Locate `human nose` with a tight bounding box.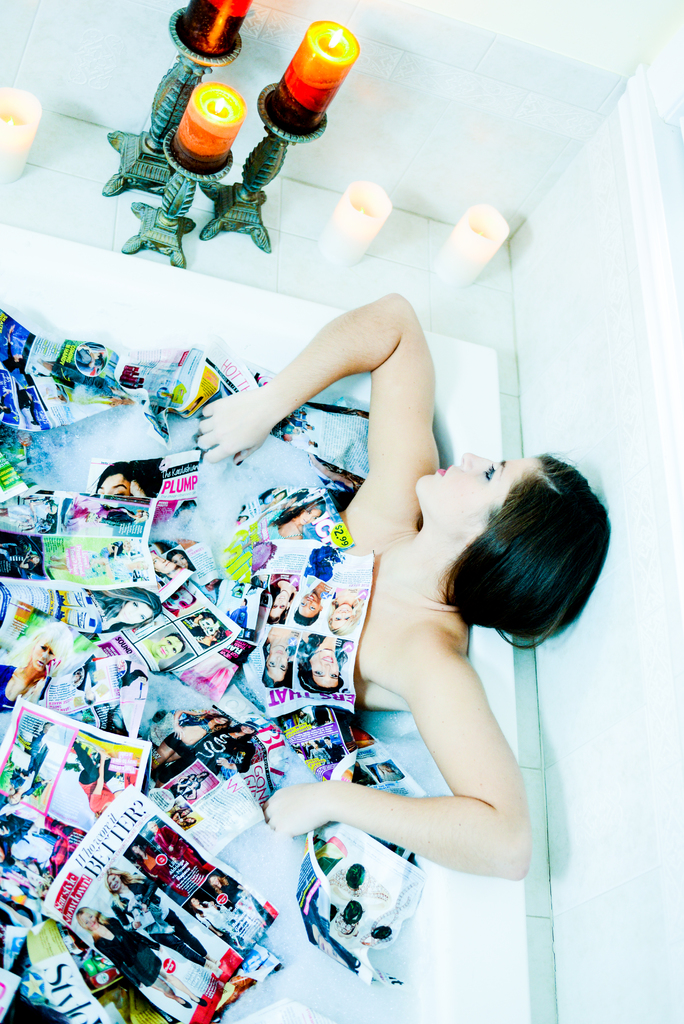
462,448,486,470.
